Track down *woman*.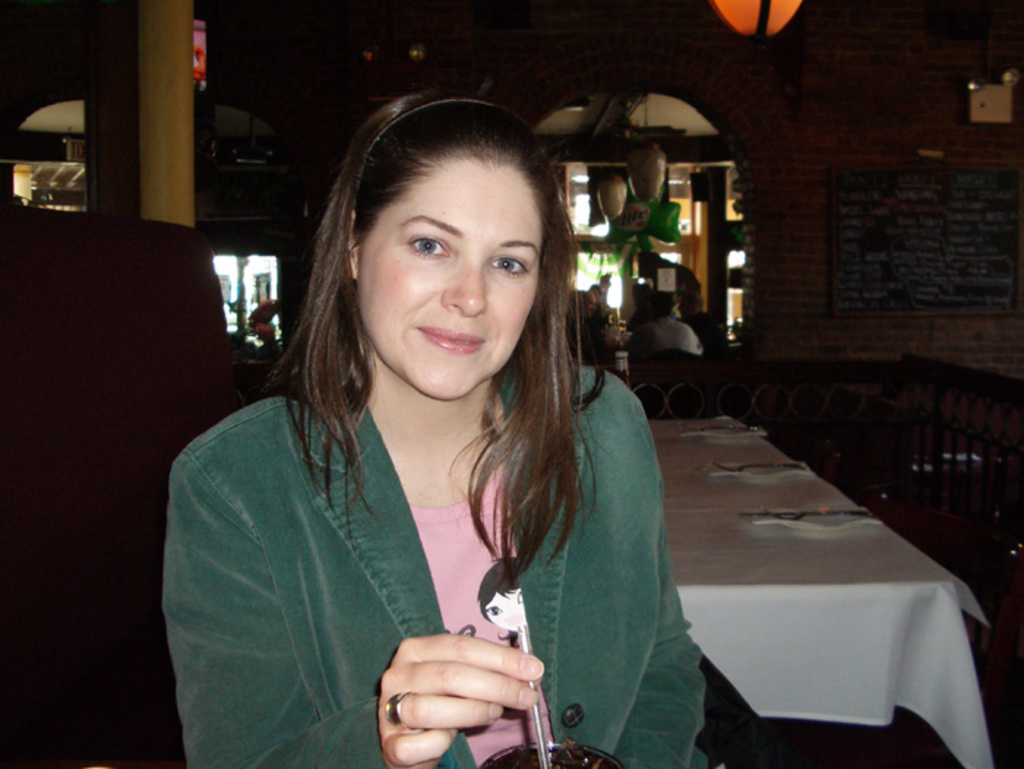
Tracked to 162/137/683/768.
